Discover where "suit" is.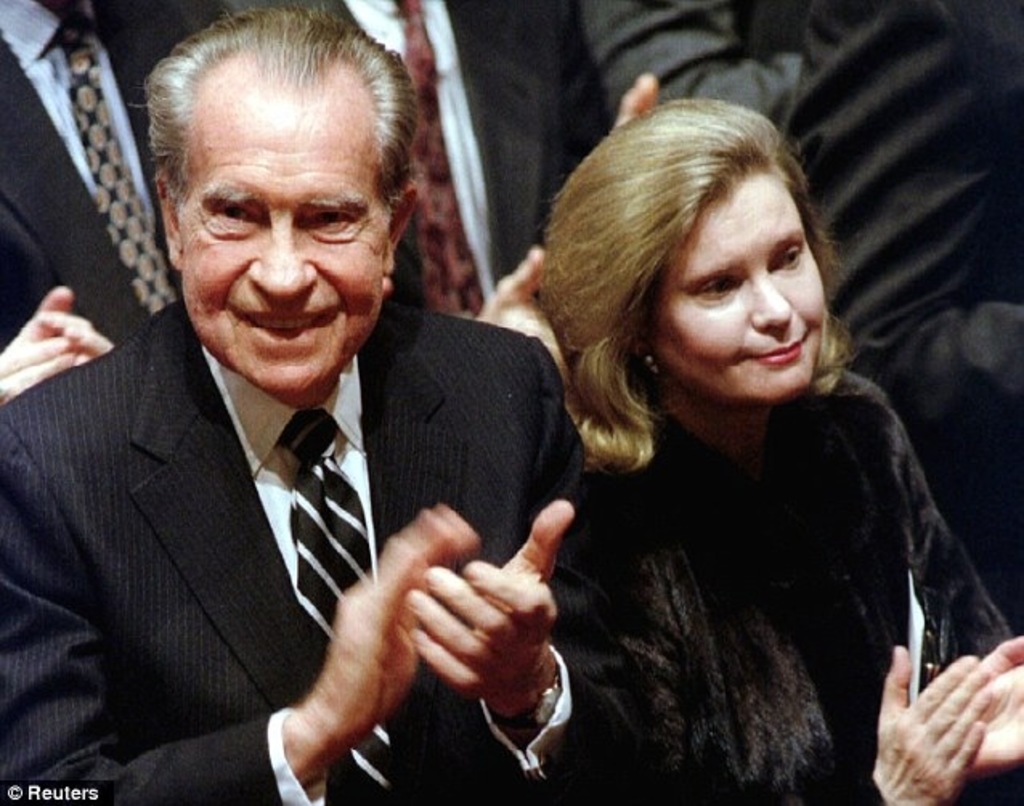
Discovered at 14:191:506:803.
